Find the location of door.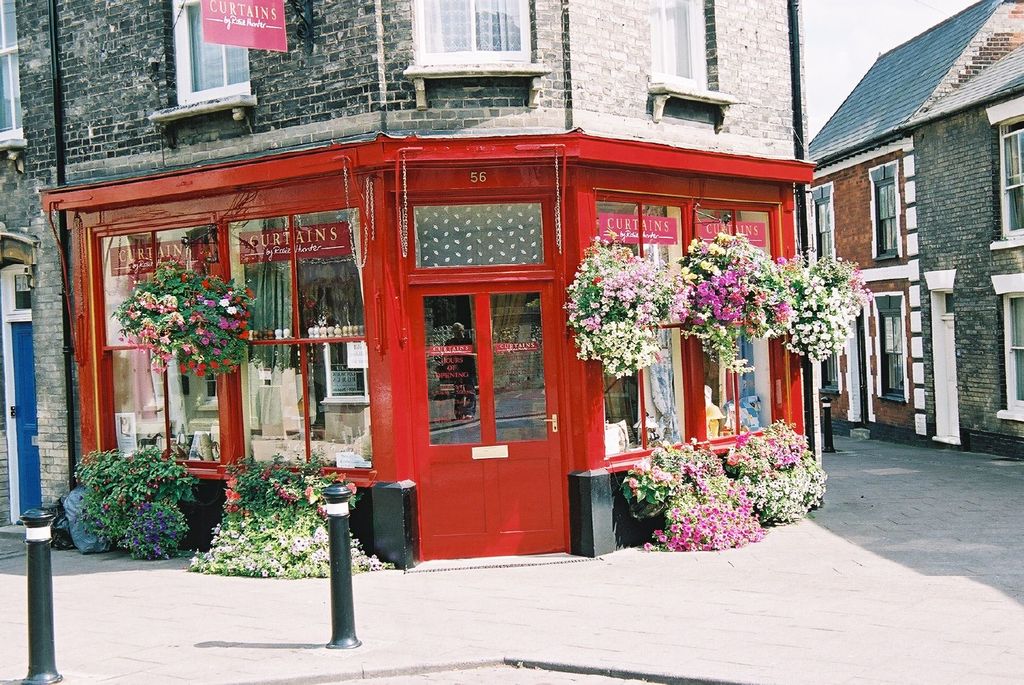
Location: l=387, t=161, r=579, b=550.
